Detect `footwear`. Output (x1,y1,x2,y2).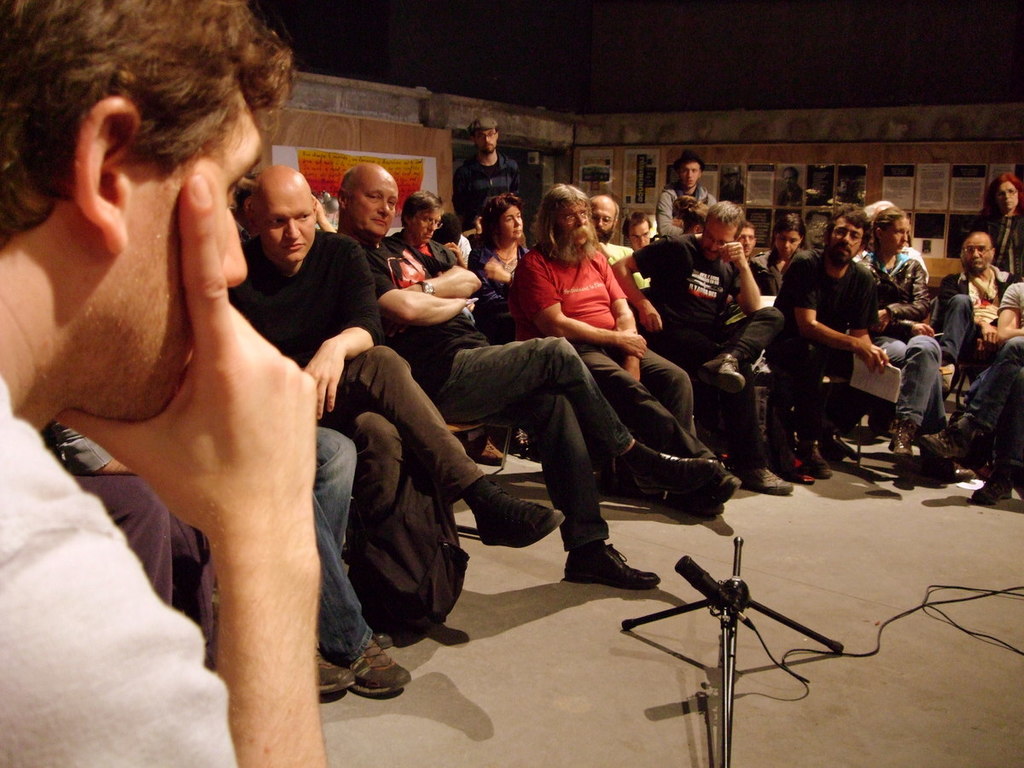
(922,424,973,457).
